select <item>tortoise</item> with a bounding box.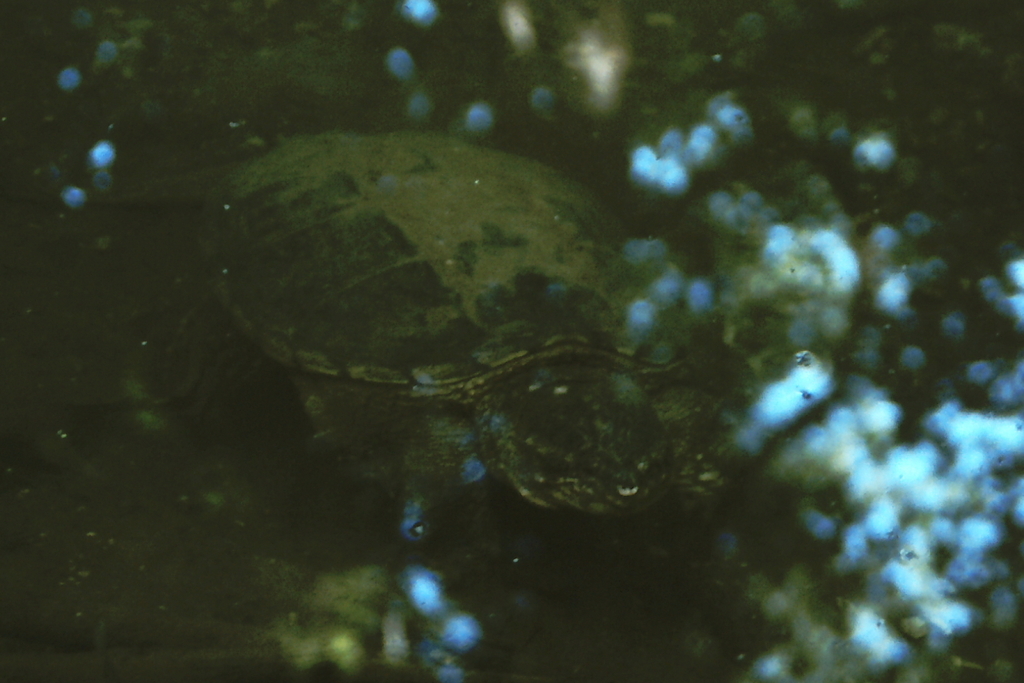
region(83, 125, 752, 544).
